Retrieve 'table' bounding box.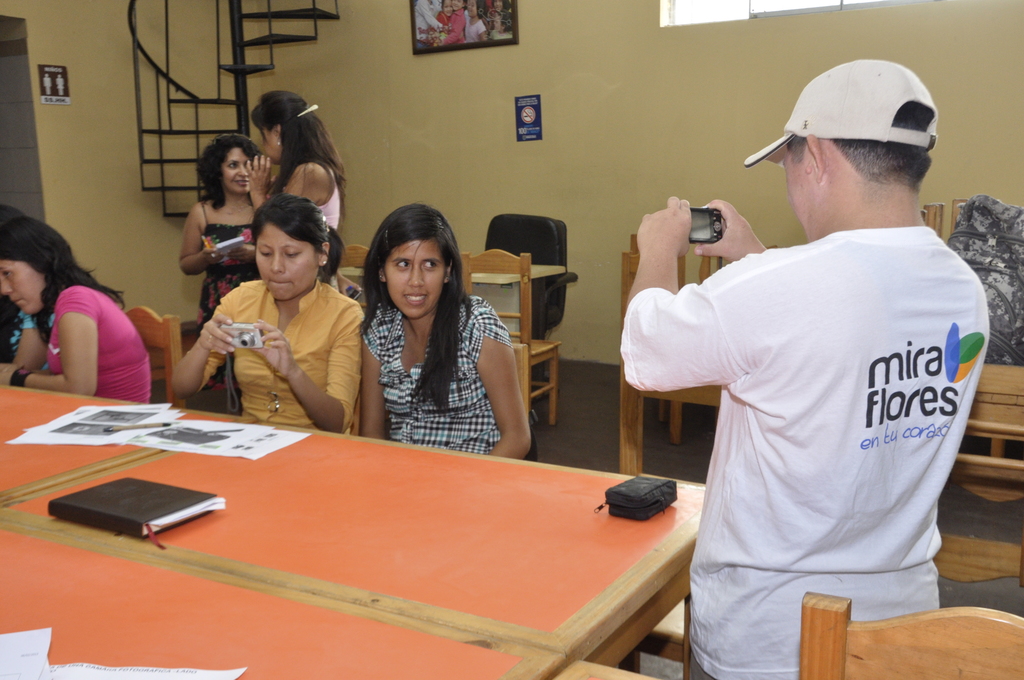
Bounding box: detection(170, 327, 838, 674).
